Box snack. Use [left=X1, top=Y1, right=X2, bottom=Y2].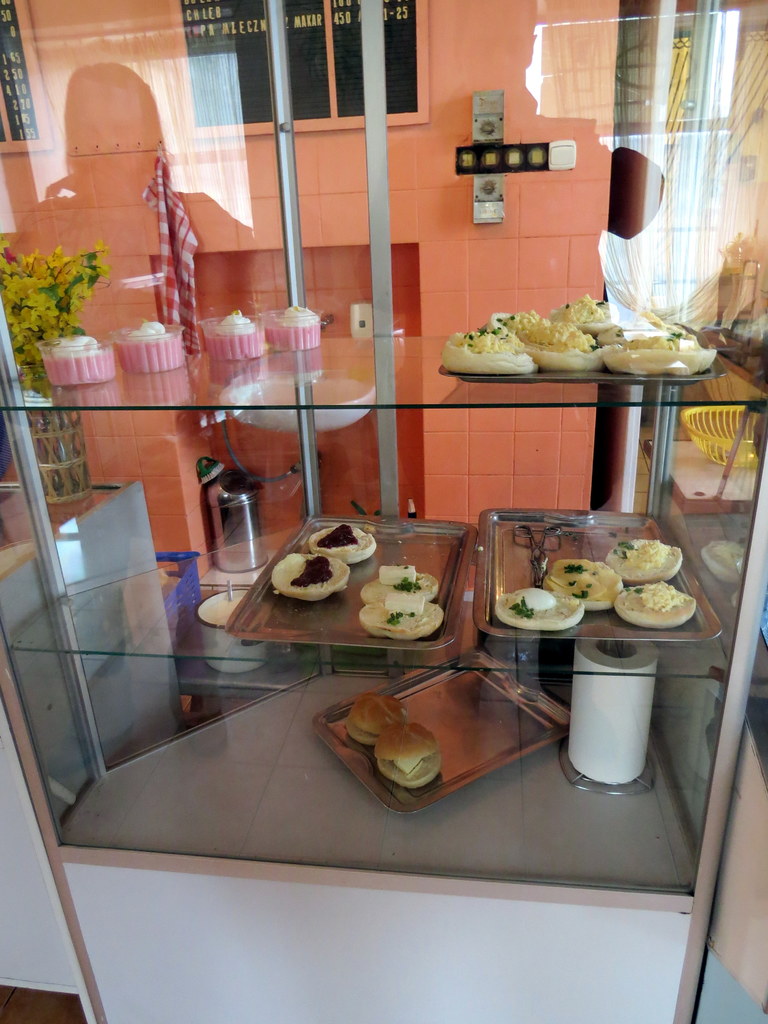
[left=604, top=541, right=682, bottom=586].
